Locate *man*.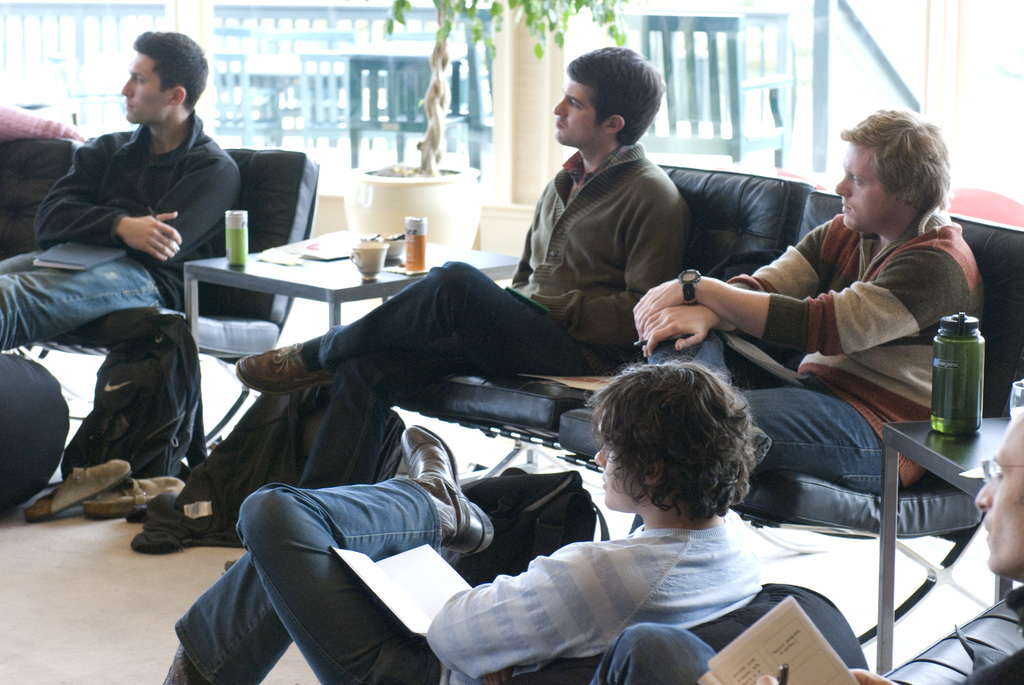
Bounding box: (x1=218, y1=42, x2=699, y2=569).
